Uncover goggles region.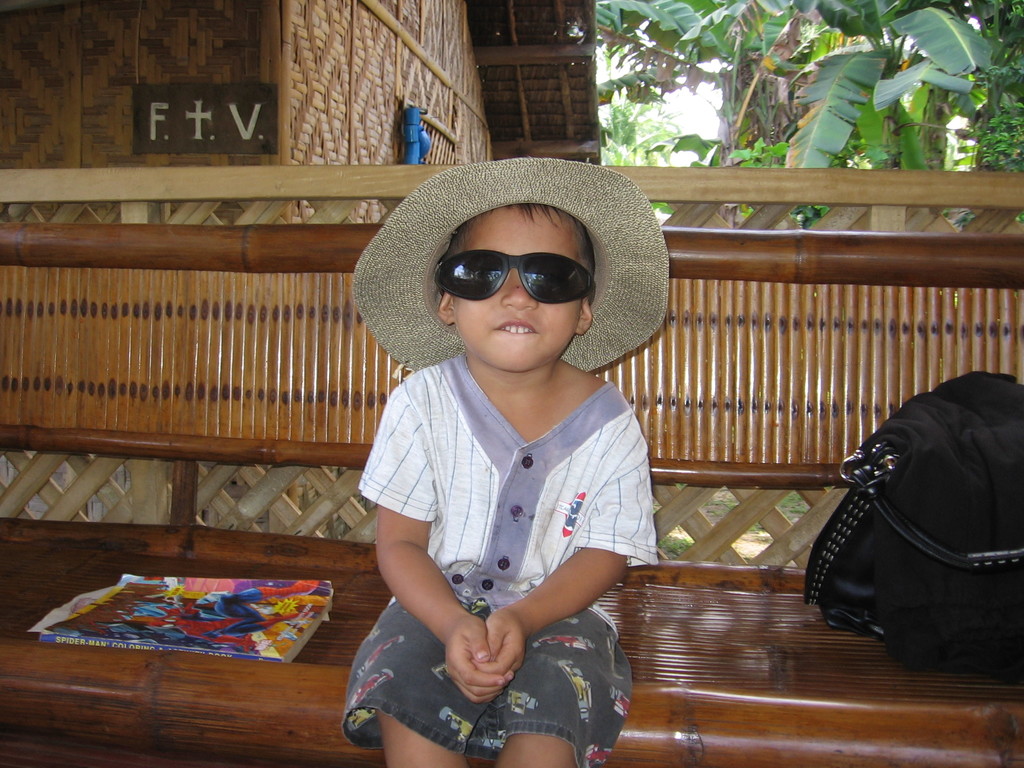
Uncovered: pyautogui.locateOnScreen(456, 233, 597, 318).
